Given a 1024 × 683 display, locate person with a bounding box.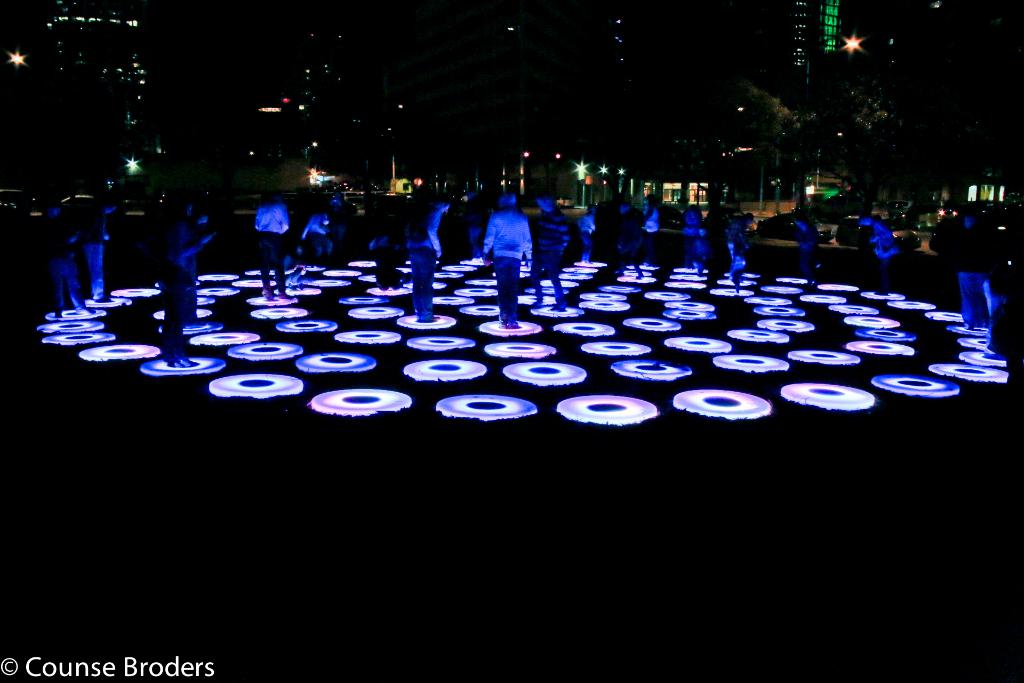
Located: (left=643, top=194, right=662, bottom=268).
